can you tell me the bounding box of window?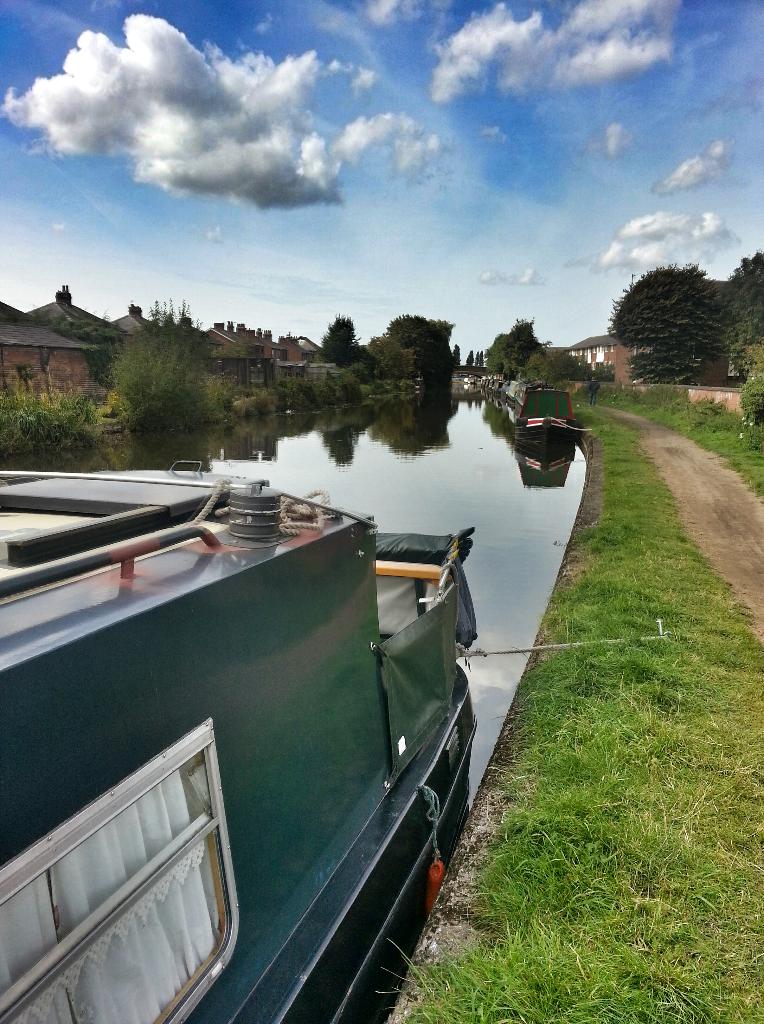
274/351/290/364.
